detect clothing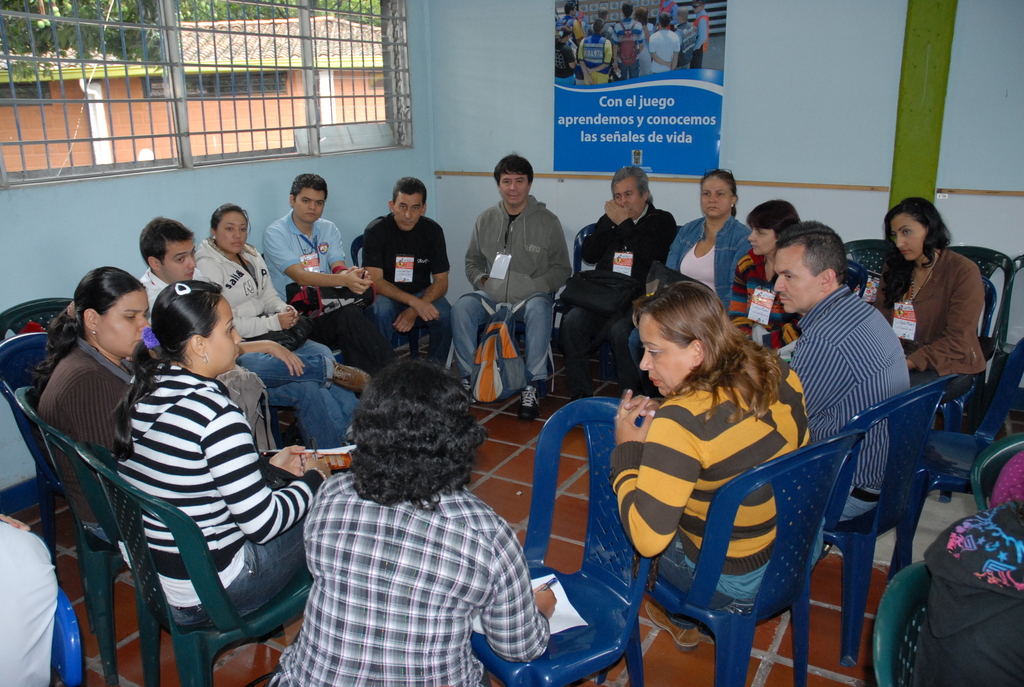
pyautogui.locateOnScreen(781, 288, 918, 521)
